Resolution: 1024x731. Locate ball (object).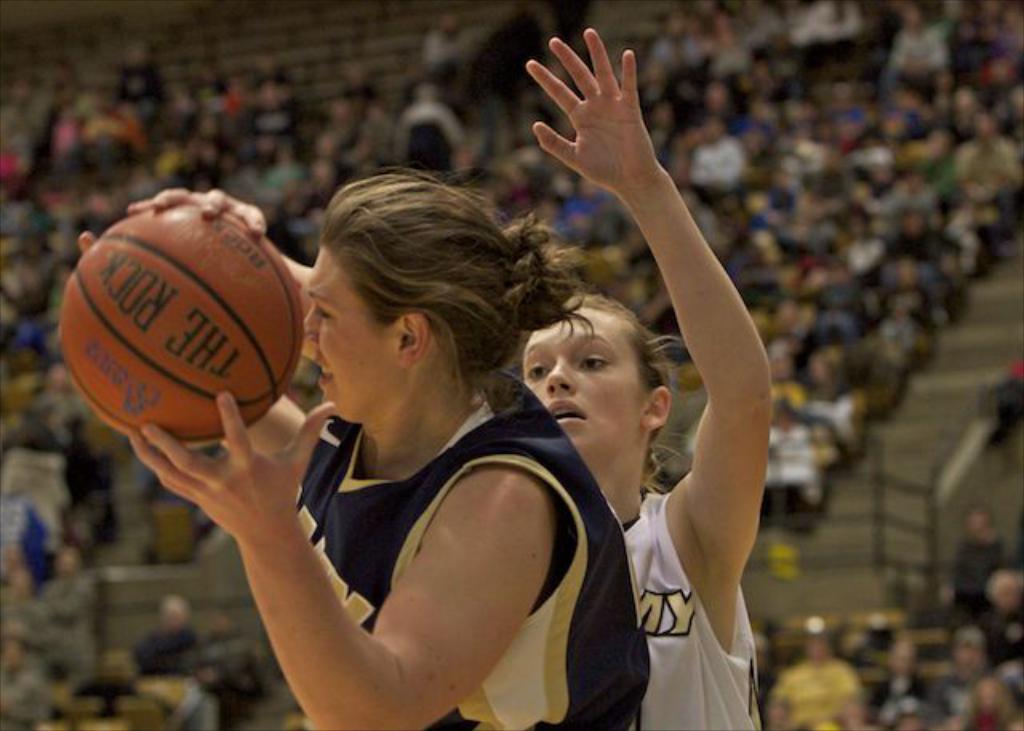
58,203,304,446.
